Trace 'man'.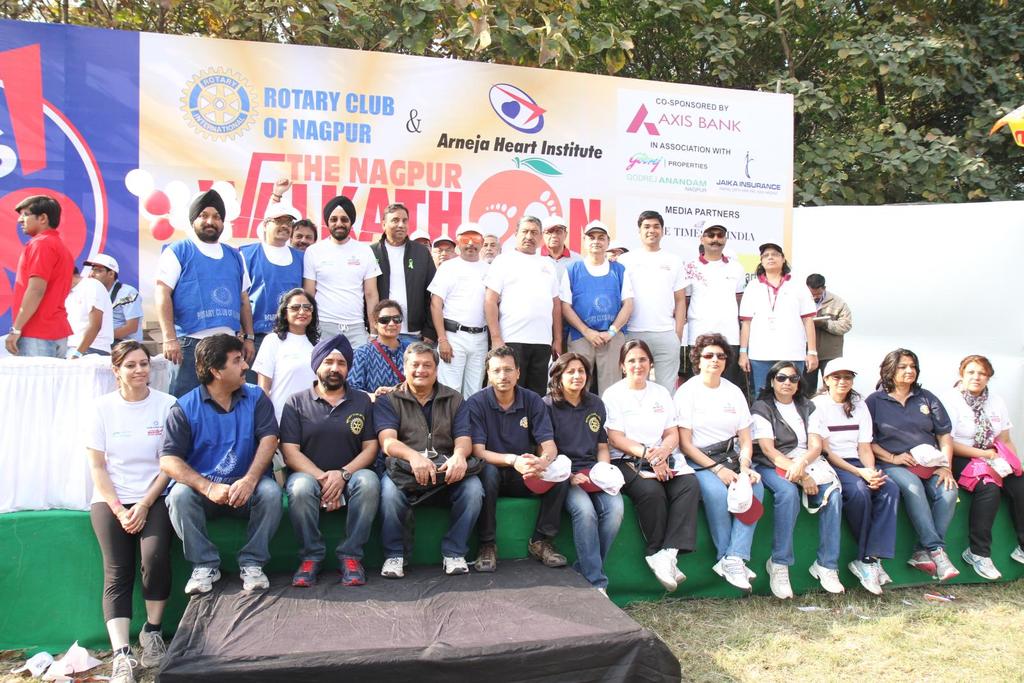
Traced to Rect(684, 217, 746, 390).
